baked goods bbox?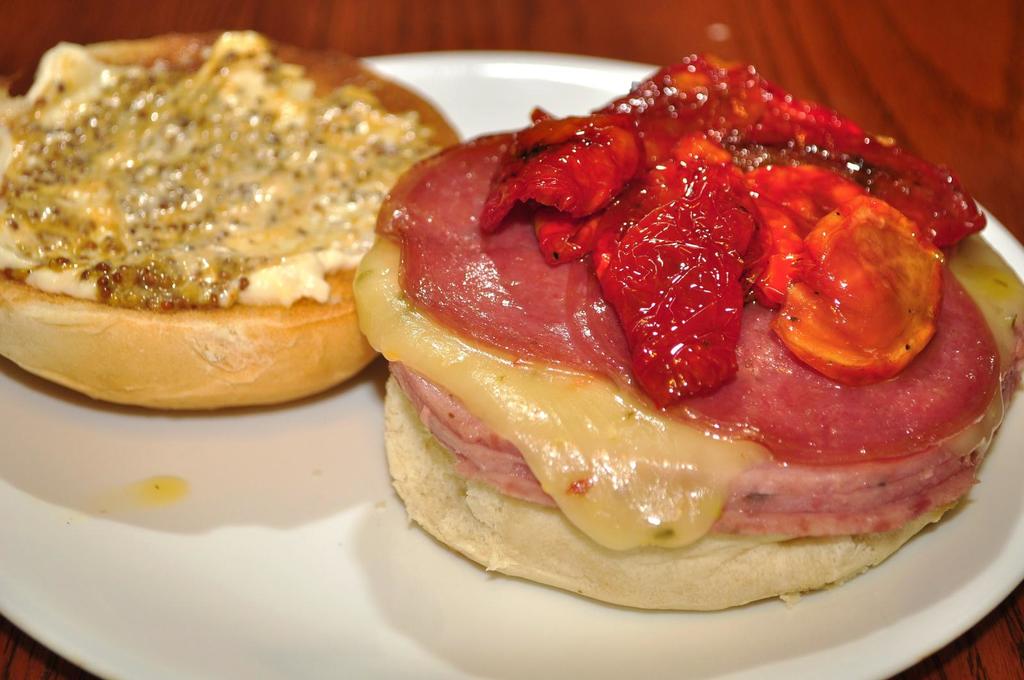
x1=8, y1=36, x2=414, y2=407
